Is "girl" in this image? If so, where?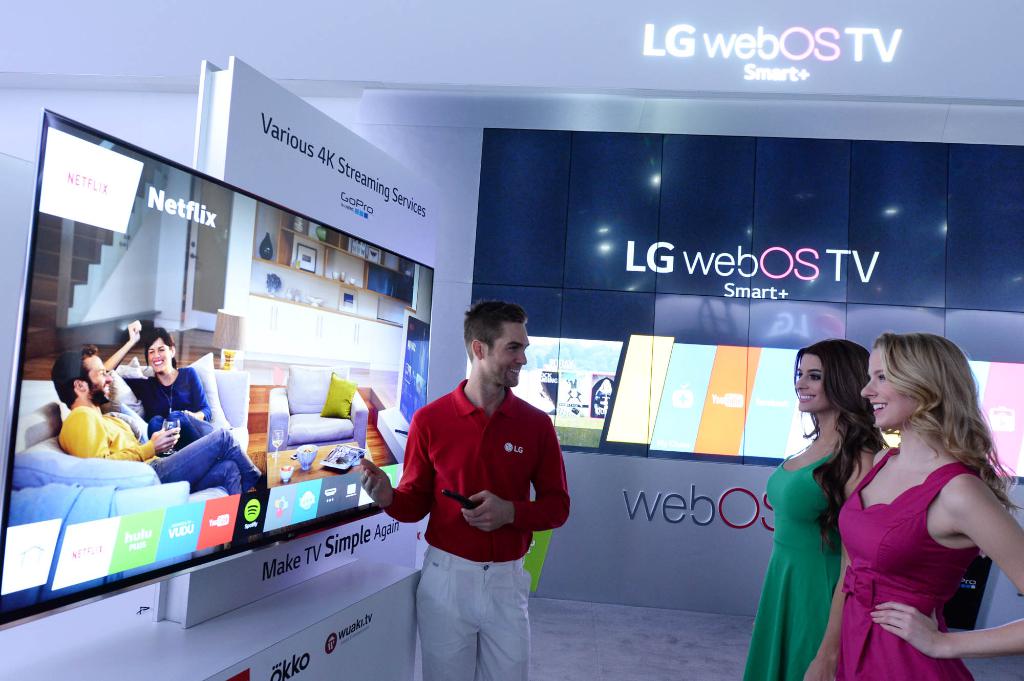
Yes, at (left=102, top=318, right=213, bottom=449).
